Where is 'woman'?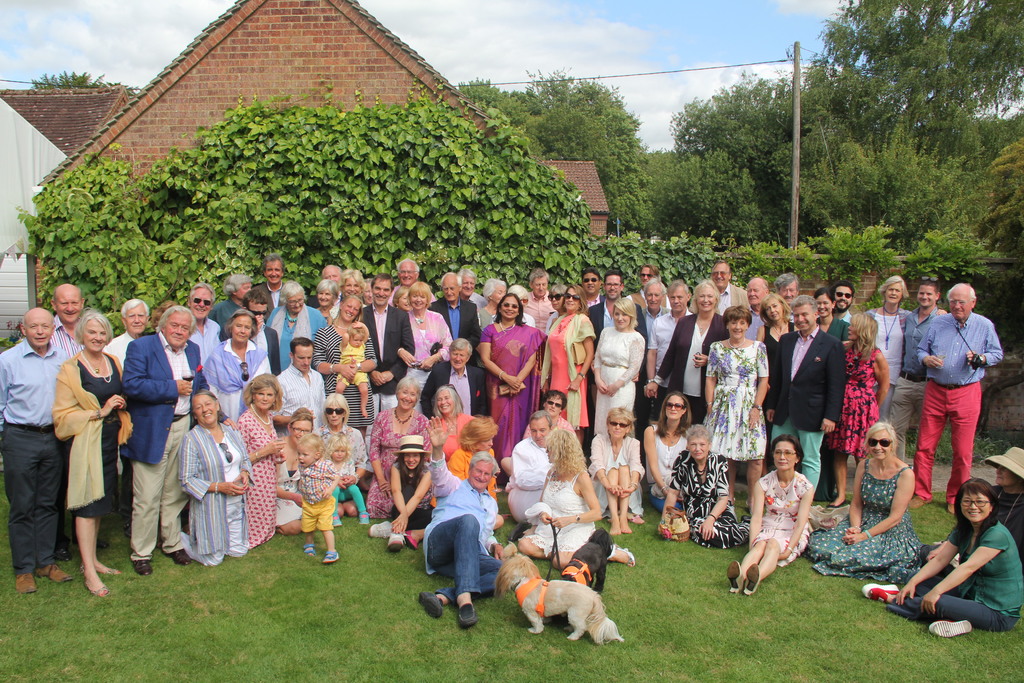
bbox=[821, 316, 891, 508].
